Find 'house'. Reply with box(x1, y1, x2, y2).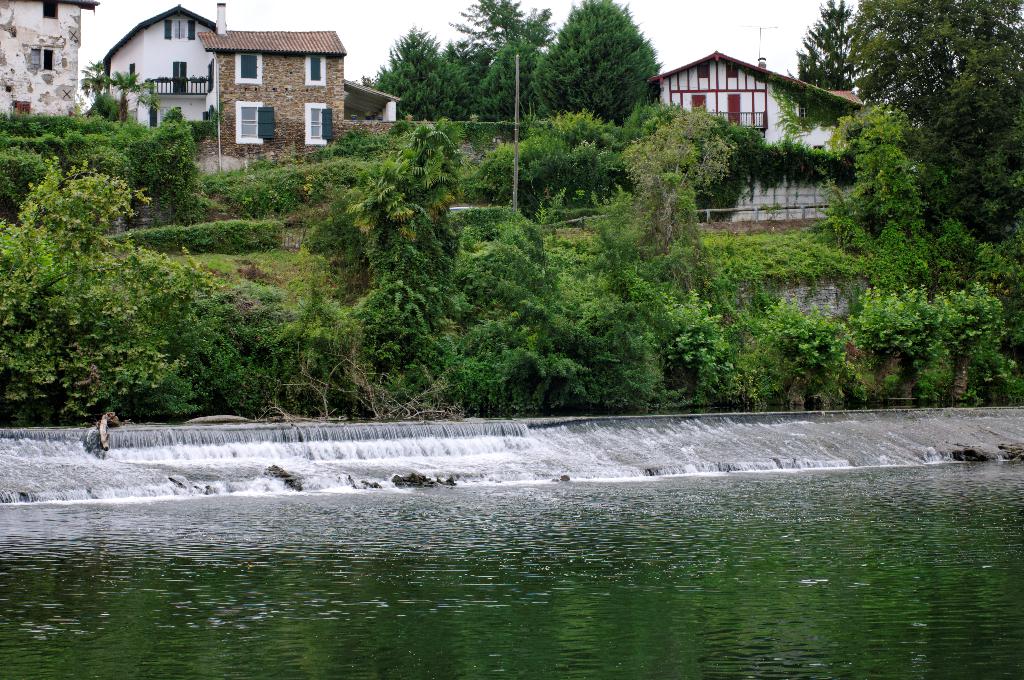
box(0, 0, 95, 118).
